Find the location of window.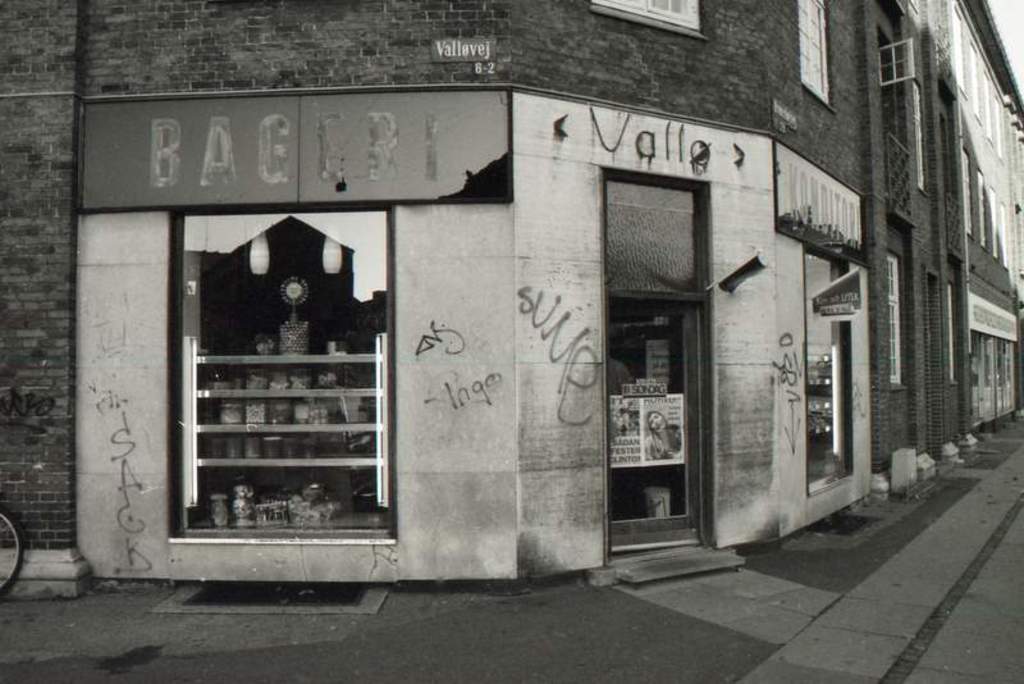
Location: (left=916, top=83, right=929, bottom=190).
